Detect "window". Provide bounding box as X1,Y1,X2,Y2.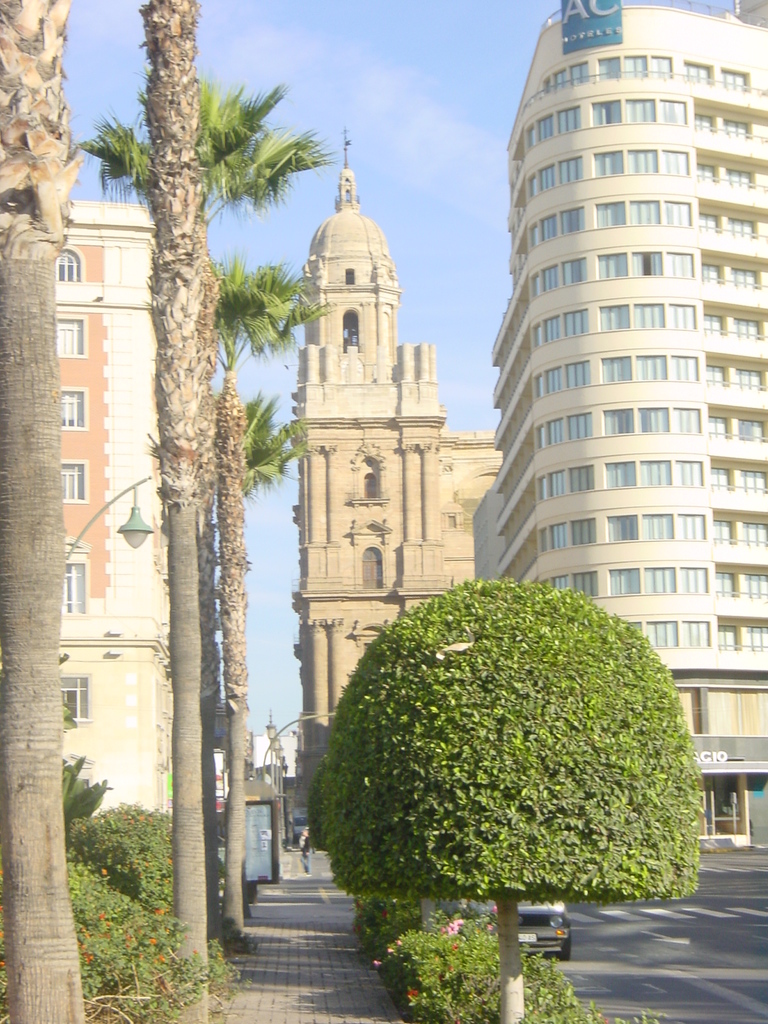
637,509,673,543.
